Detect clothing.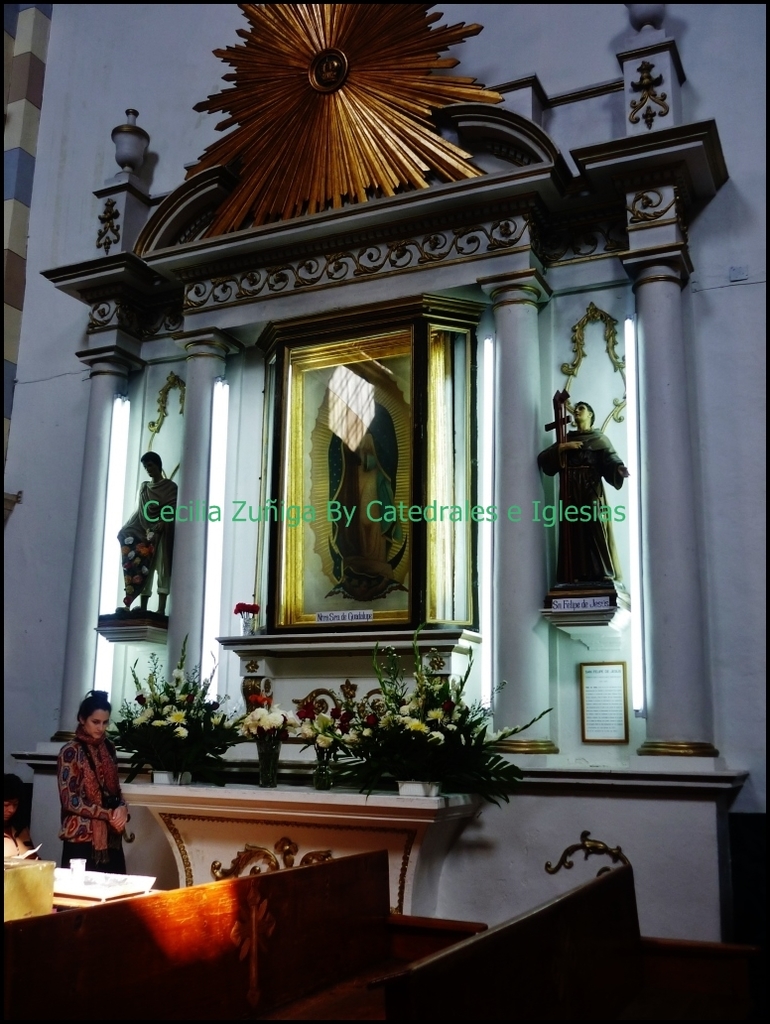
Detected at 42 717 127 857.
